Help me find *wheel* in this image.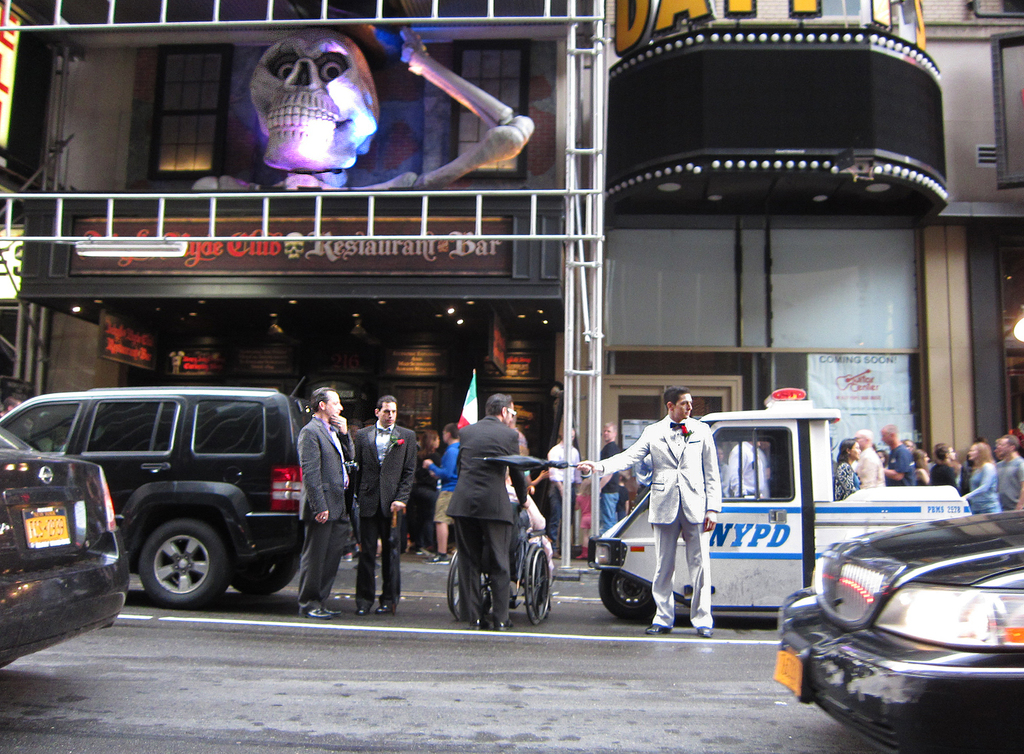
Found it: x1=598, y1=570, x2=661, y2=624.
